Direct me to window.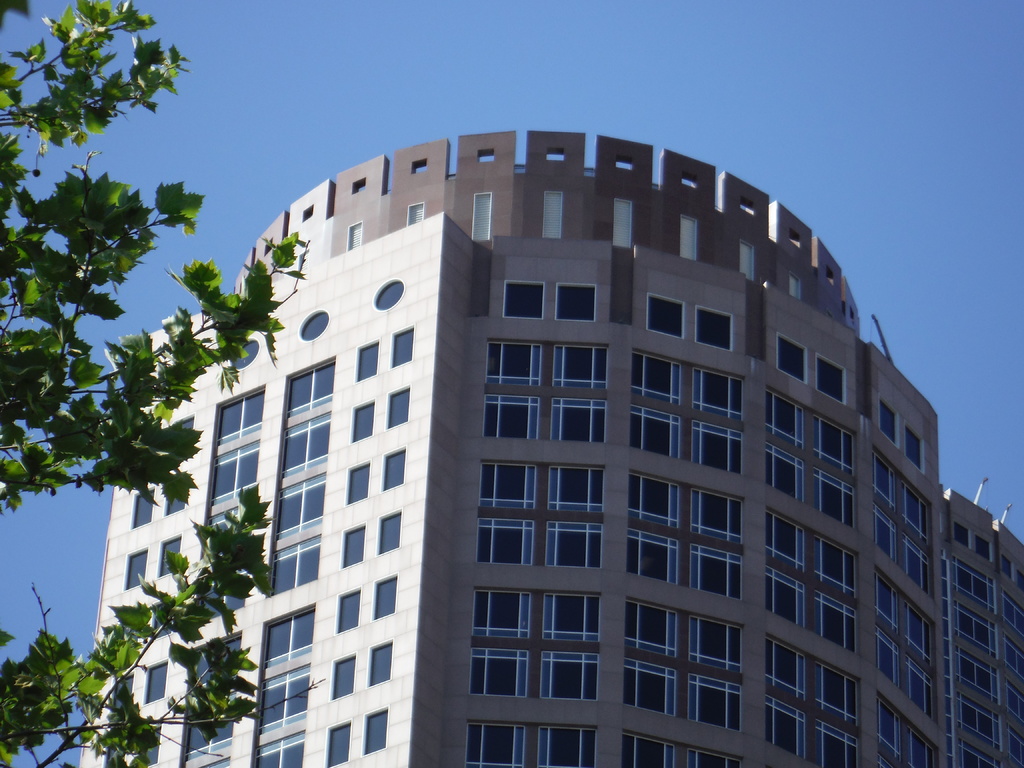
Direction: left=689, top=364, right=746, bottom=421.
